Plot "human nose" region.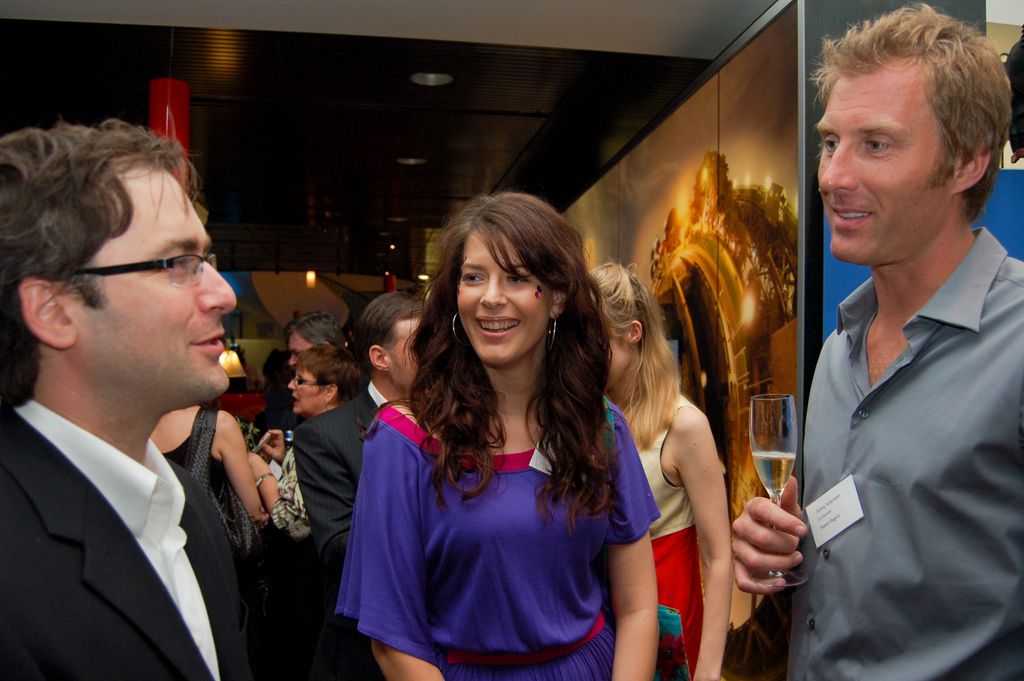
Plotted at 478/278/507/309.
